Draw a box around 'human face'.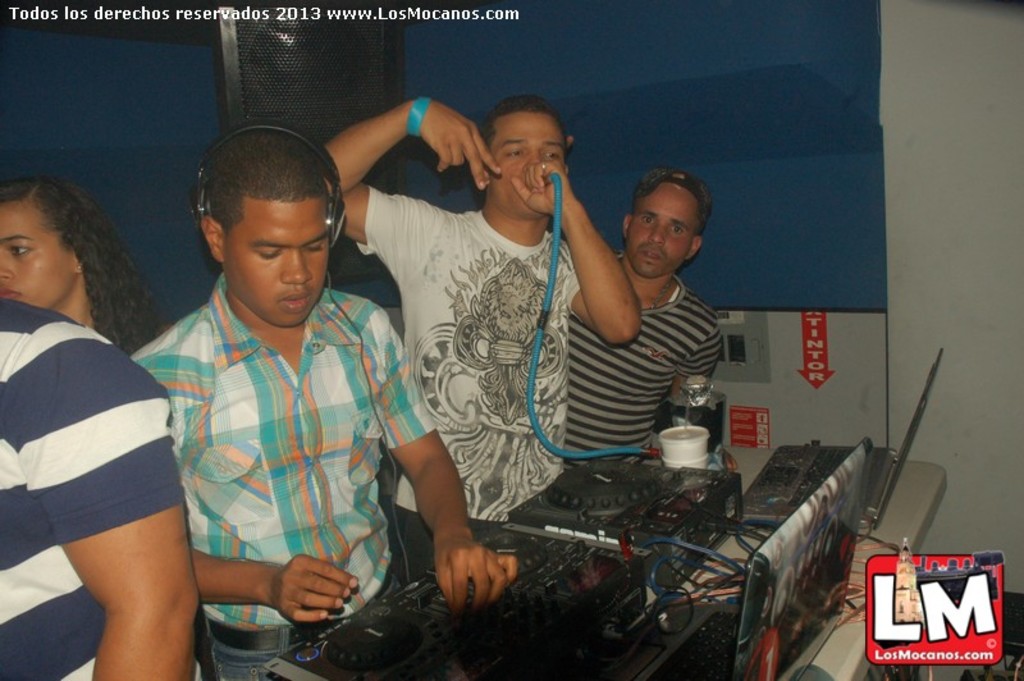
[627, 184, 698, 276].
